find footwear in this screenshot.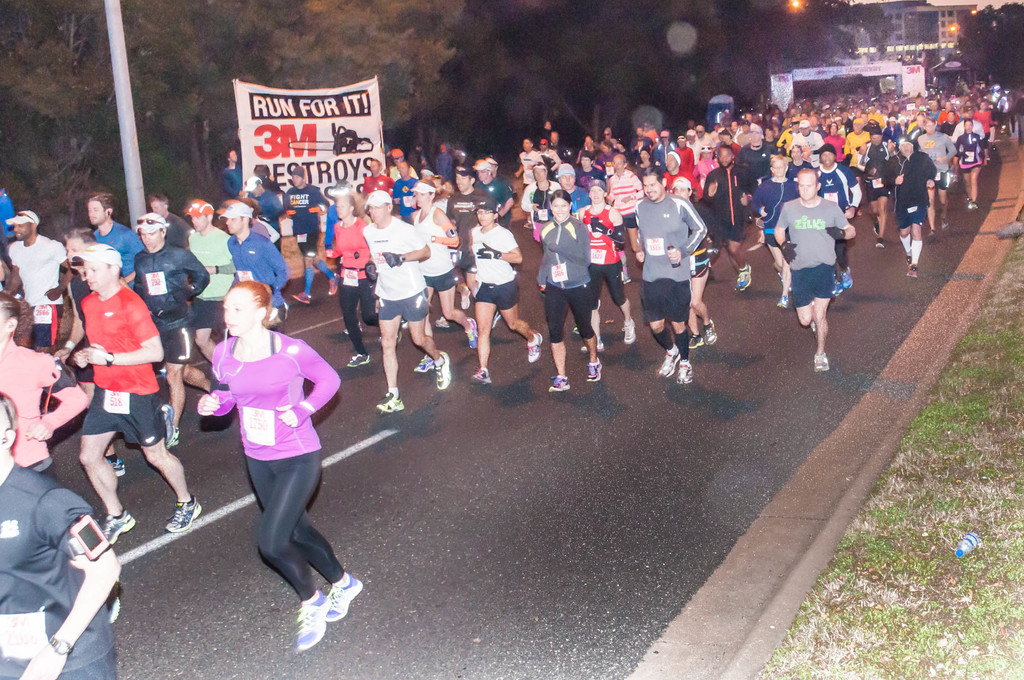
The bounding box for footwear is box(905, 266, 920, 280).
